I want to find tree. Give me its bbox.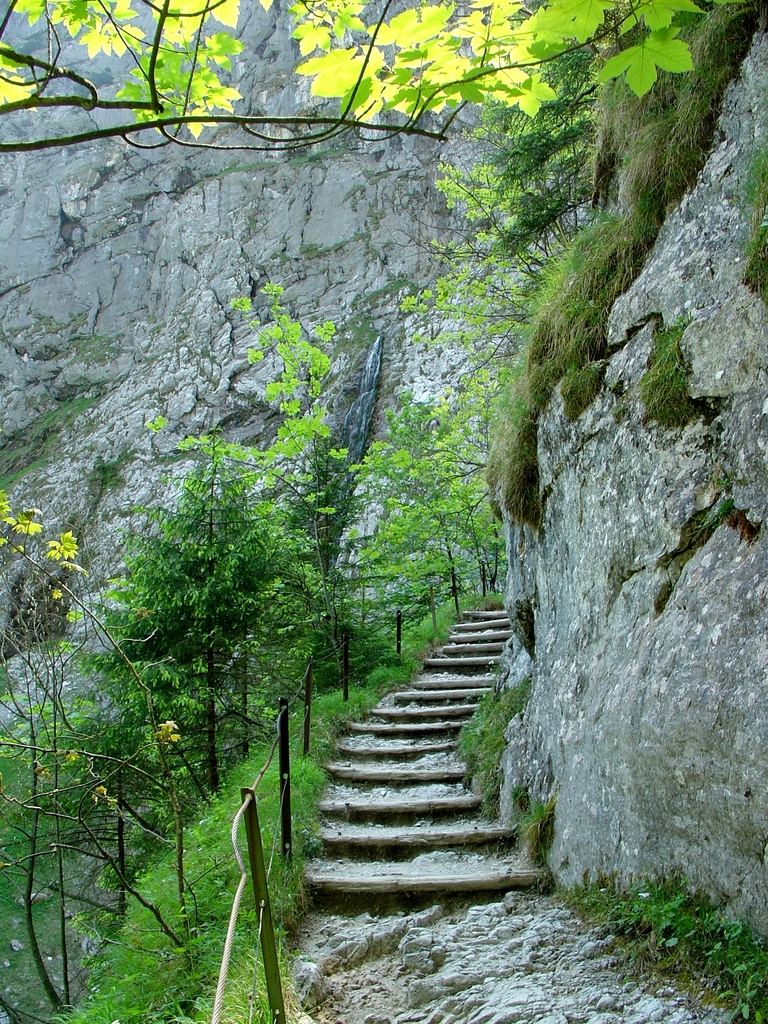
x1=0 y1=0 x2=738 y2=152.
